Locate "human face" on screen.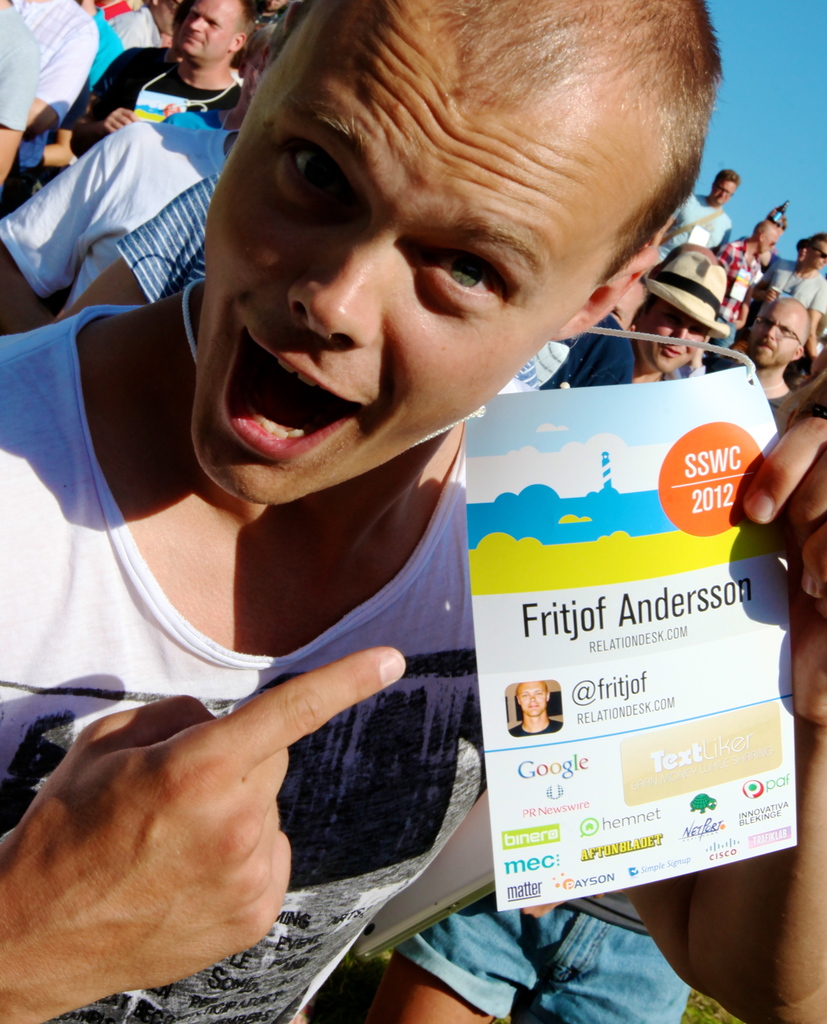
On screen at 185,0,607,501.
